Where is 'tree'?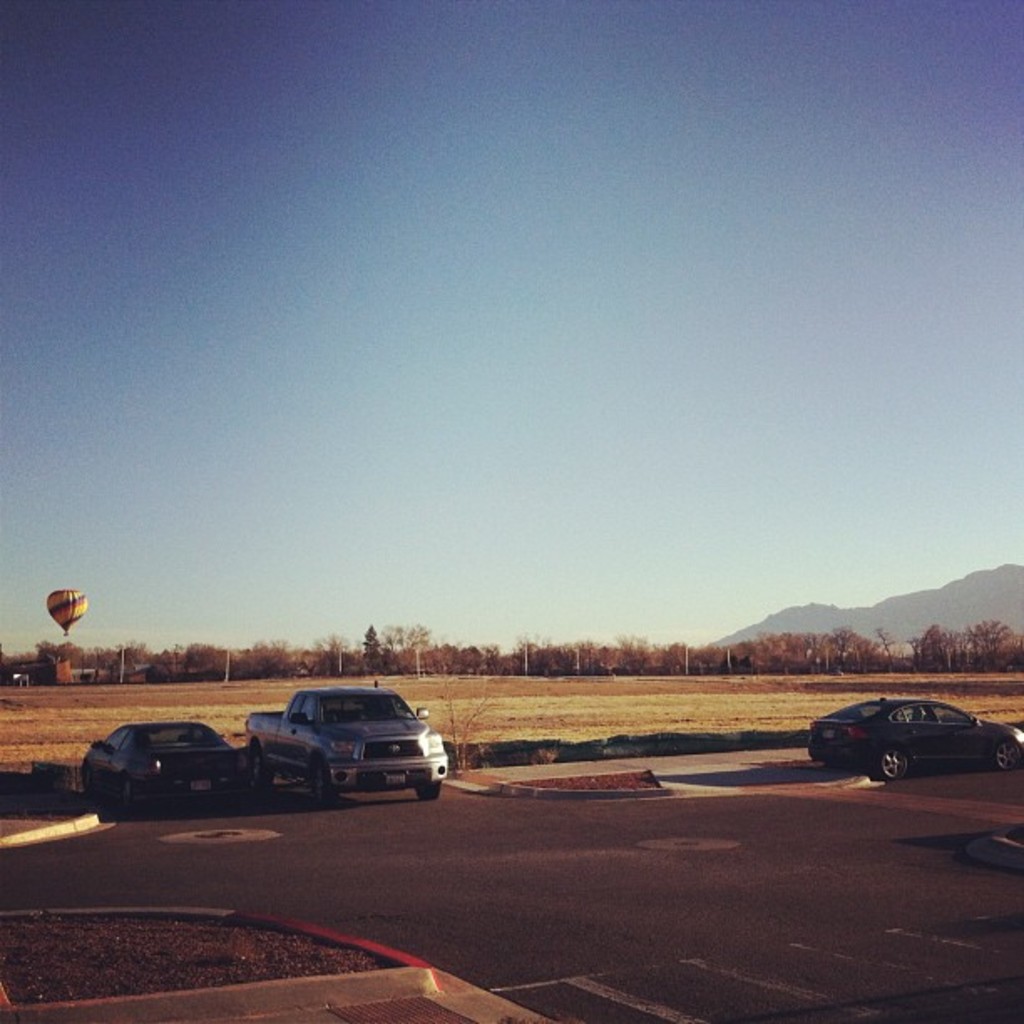
(x1=356, y1=626, x2=380, y2=673).
